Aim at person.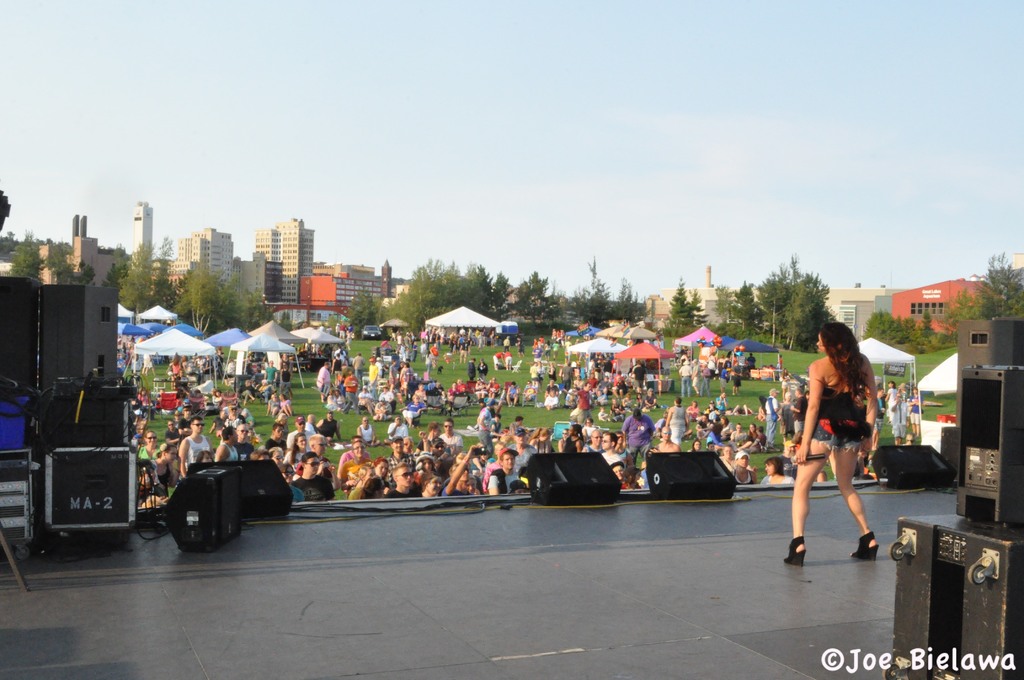
Aimed at (342, 369, 362, 416).
